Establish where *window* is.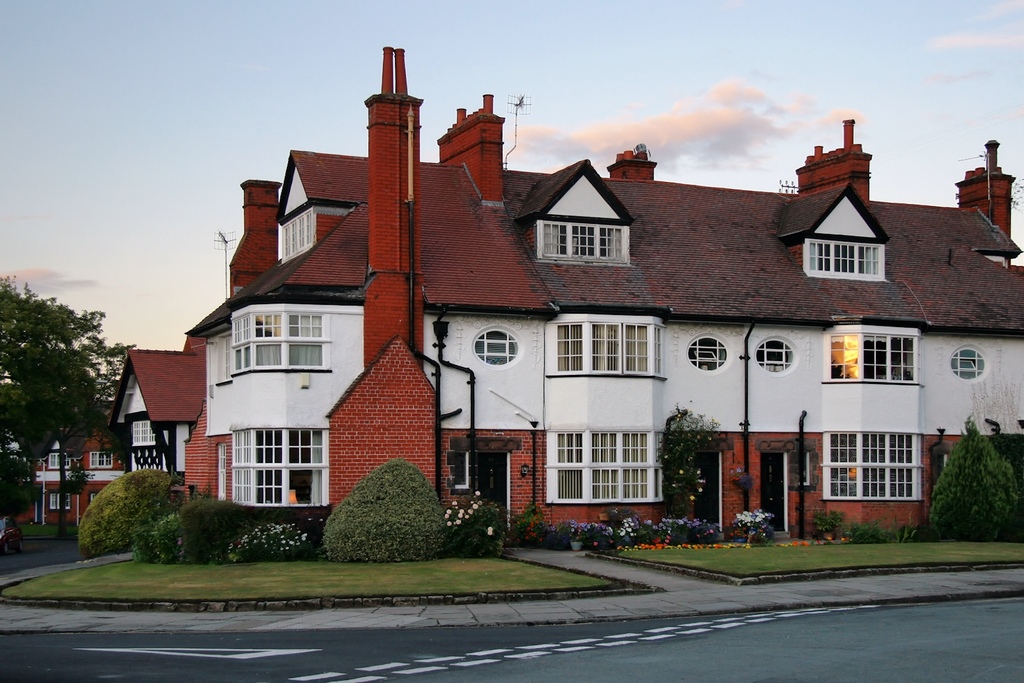
Established at (801,238,881,273).
